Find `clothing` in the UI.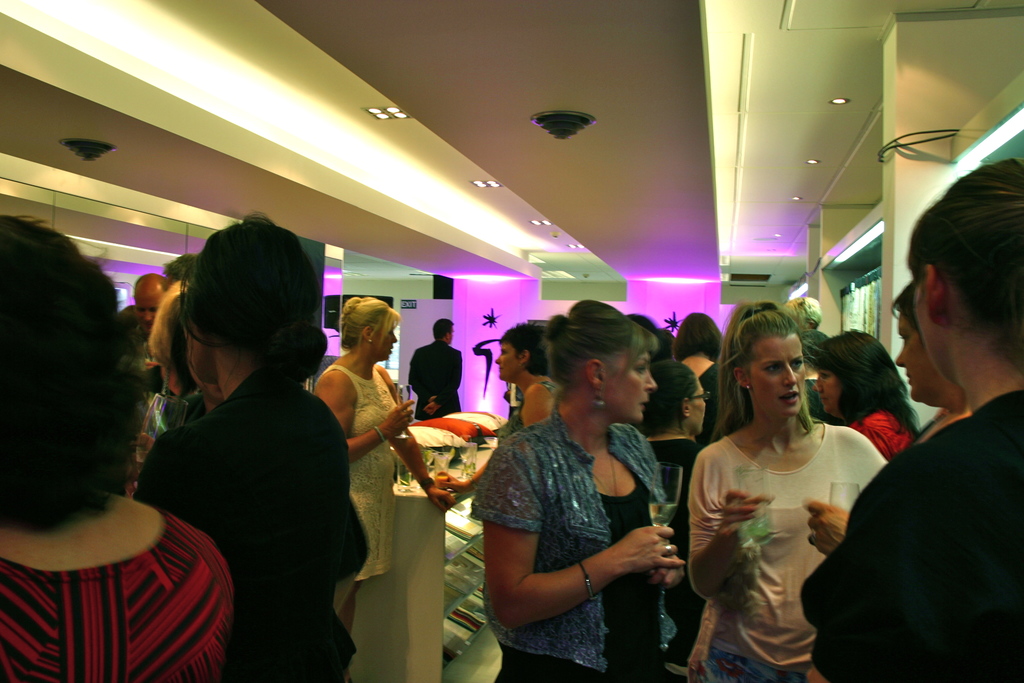
UI element at (688,363,730,424).
